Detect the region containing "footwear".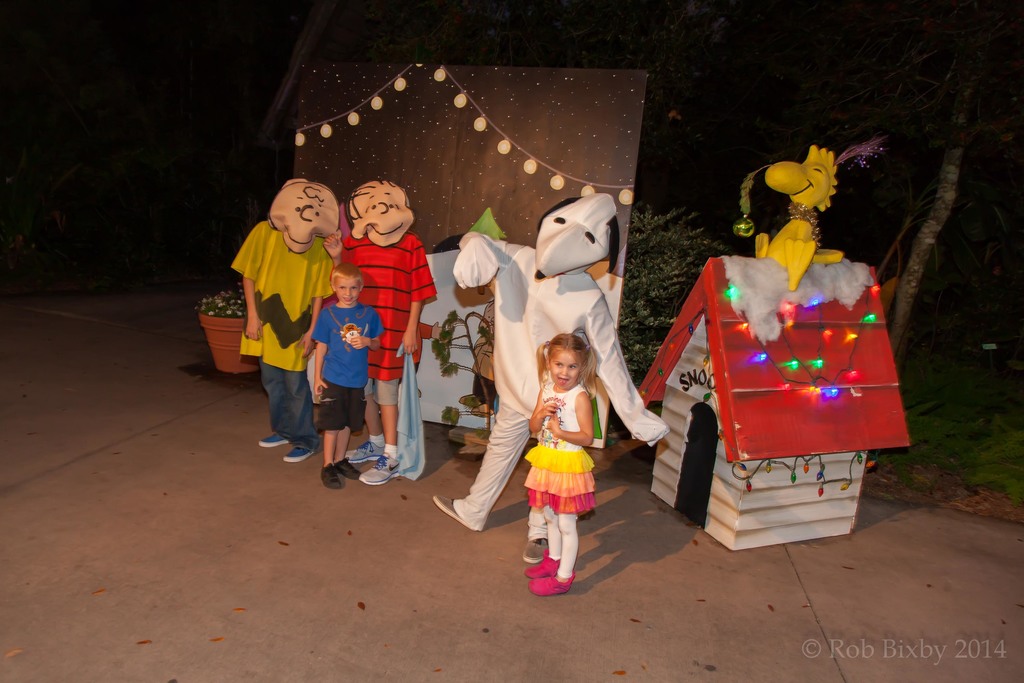
[x1=257, y1=433, x2=276, y2=449].
